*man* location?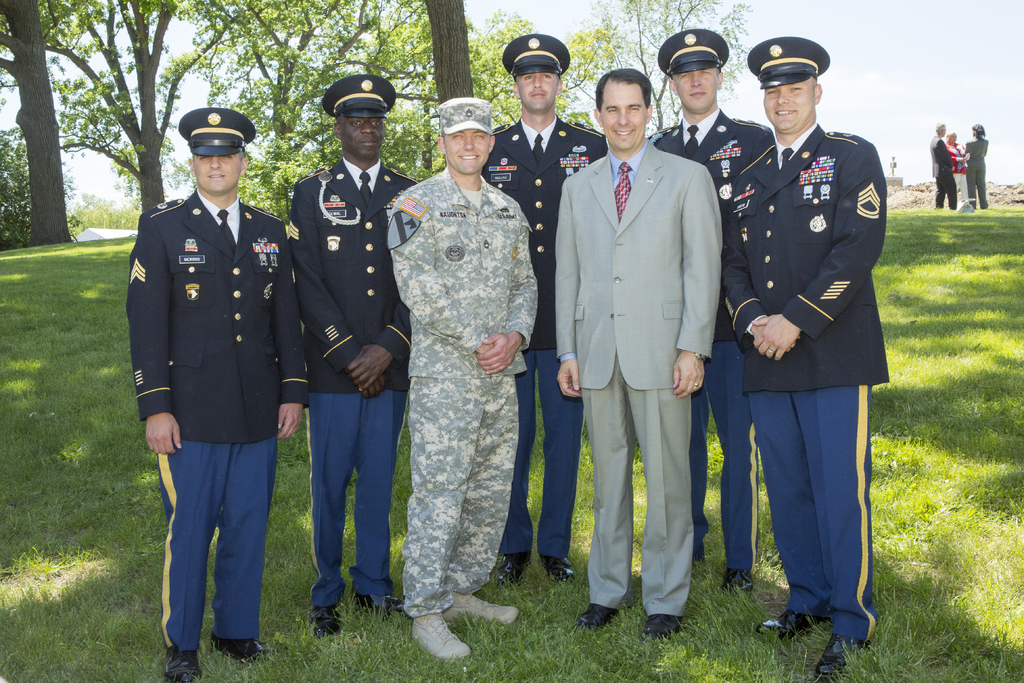
bbox=(131, 74, 292, 653)
